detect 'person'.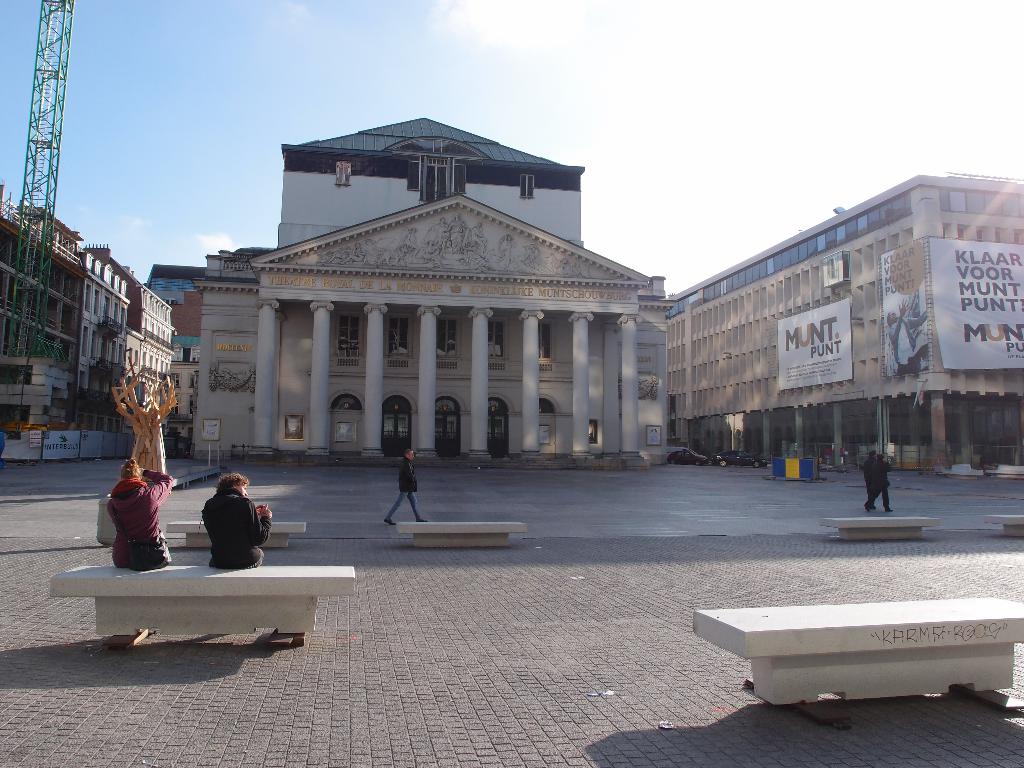
Detected at <region>864, 452, 894, 511</region>.
